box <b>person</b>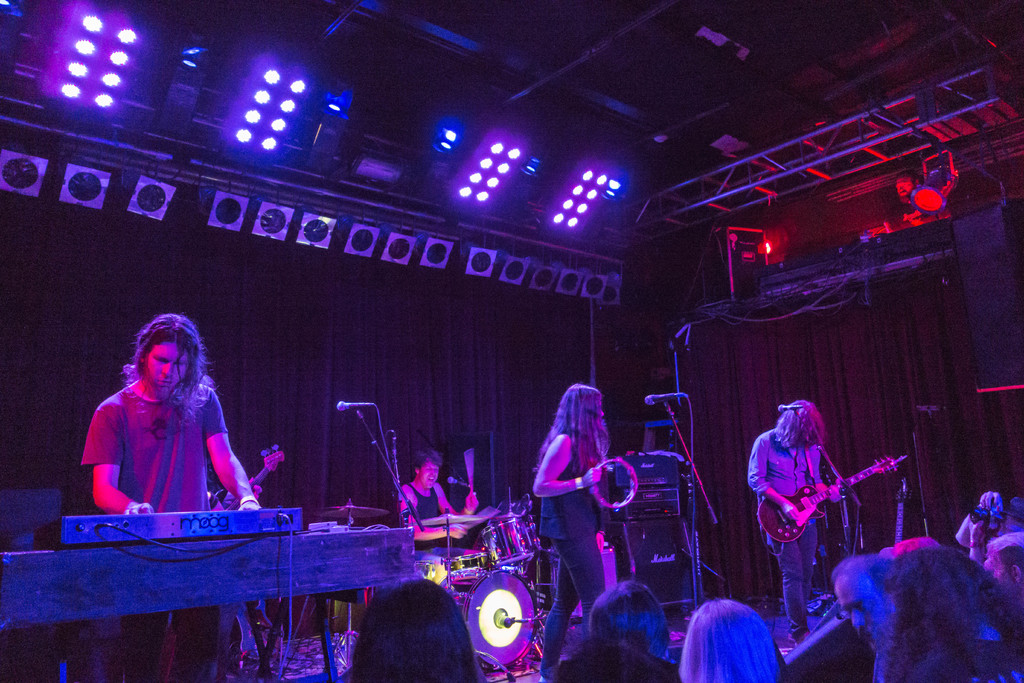
l=882, t=543, r=1023, b=682
